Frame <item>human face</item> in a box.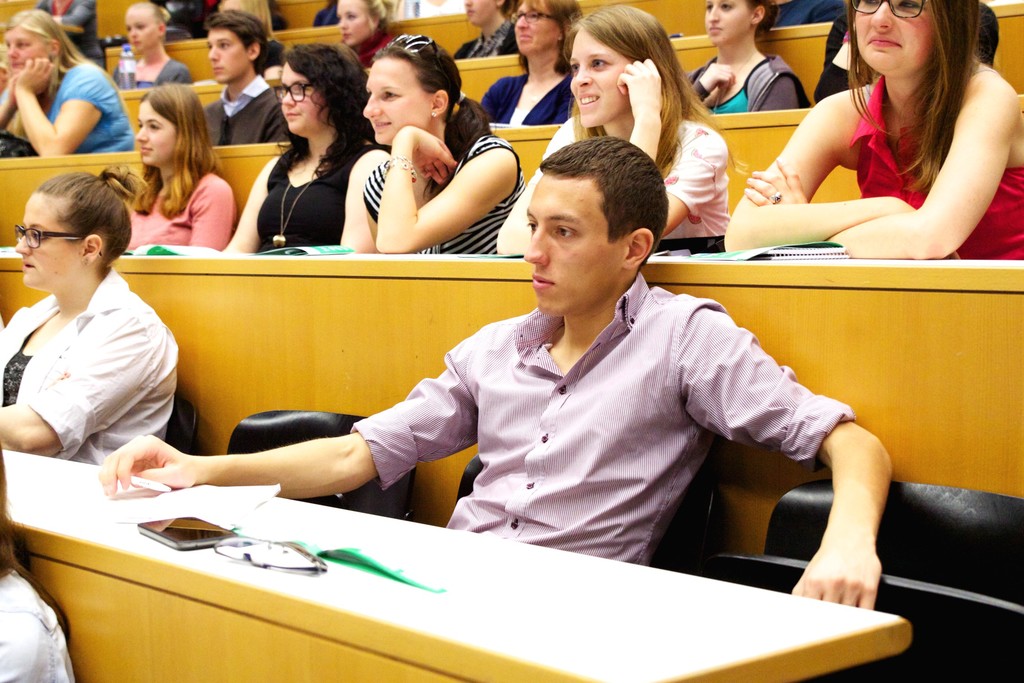
525 177 605 315.
